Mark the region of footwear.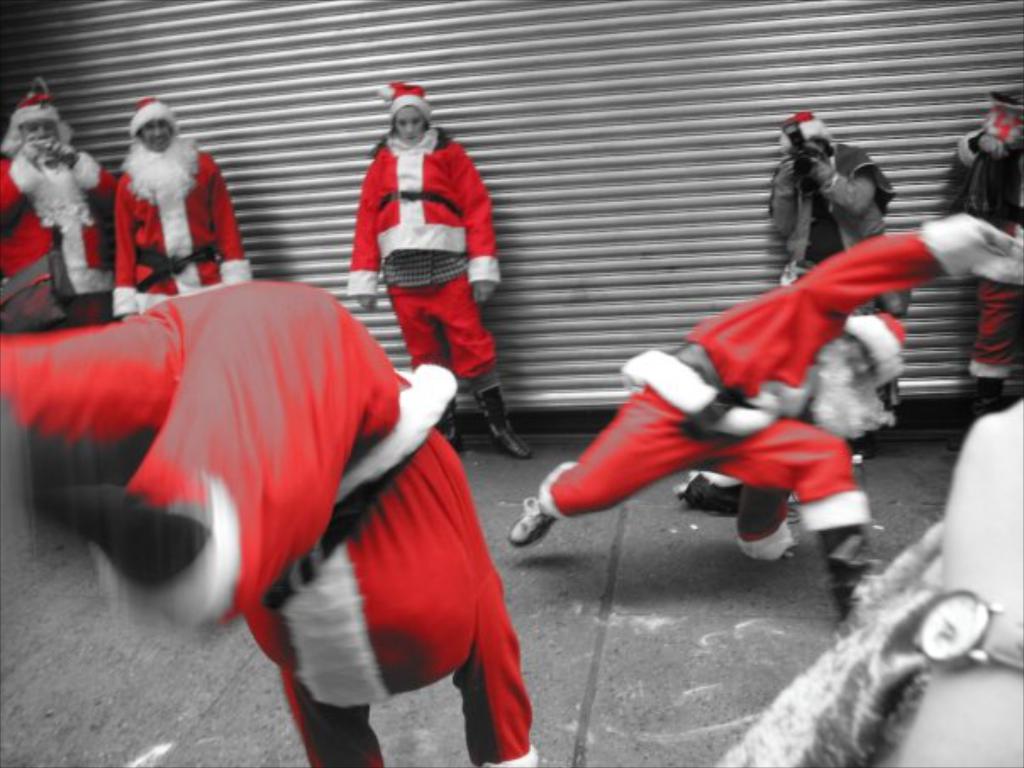
Region: 0,392,203,580.
